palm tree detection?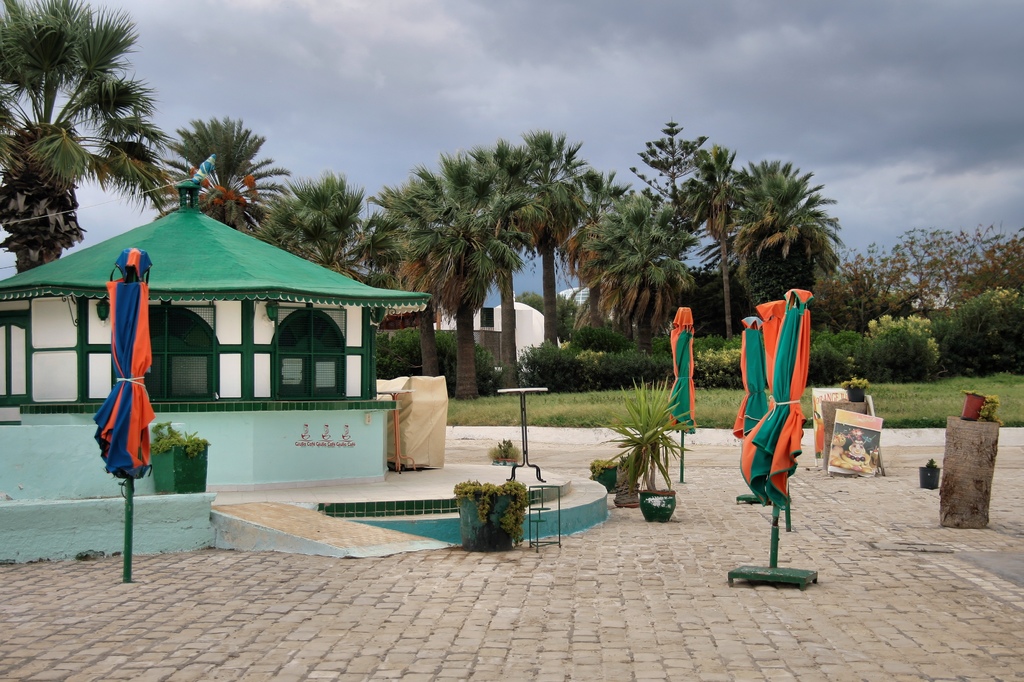
<region>508, 122, 592, 356</region>
